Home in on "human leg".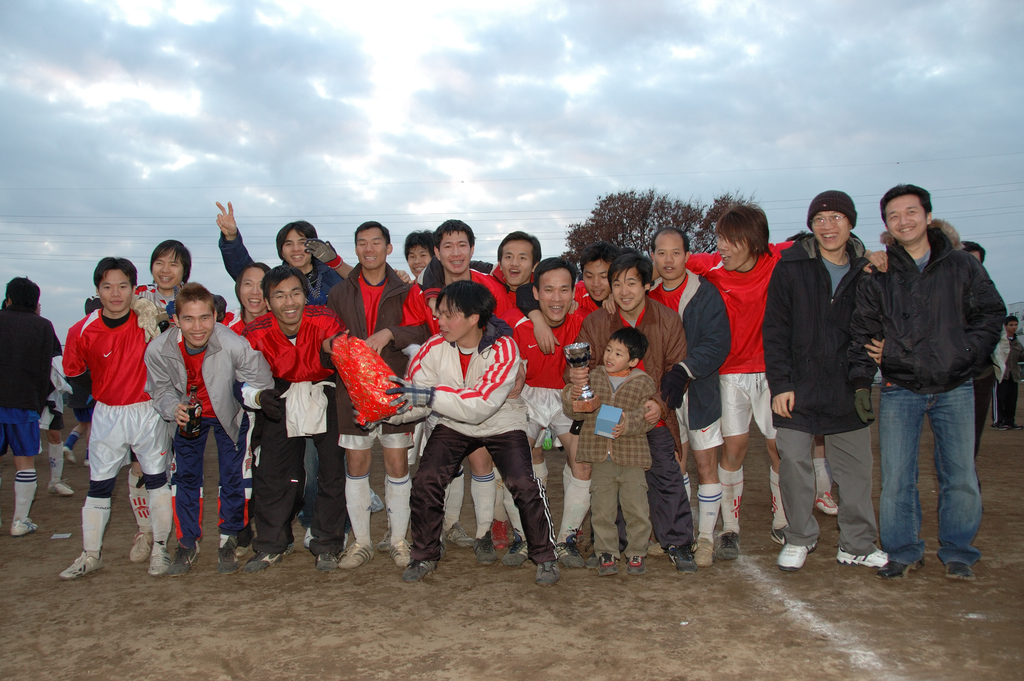
Homed in at detection(488, 434, 559, 580).
